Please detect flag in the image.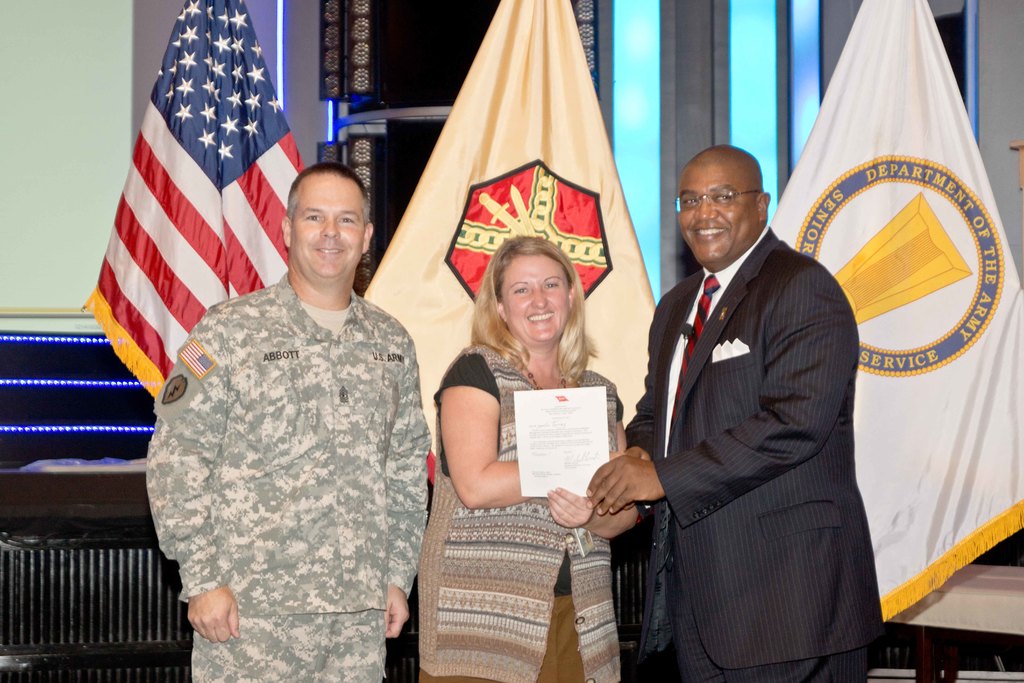
<region>76, 21, 267, 411</region>.
